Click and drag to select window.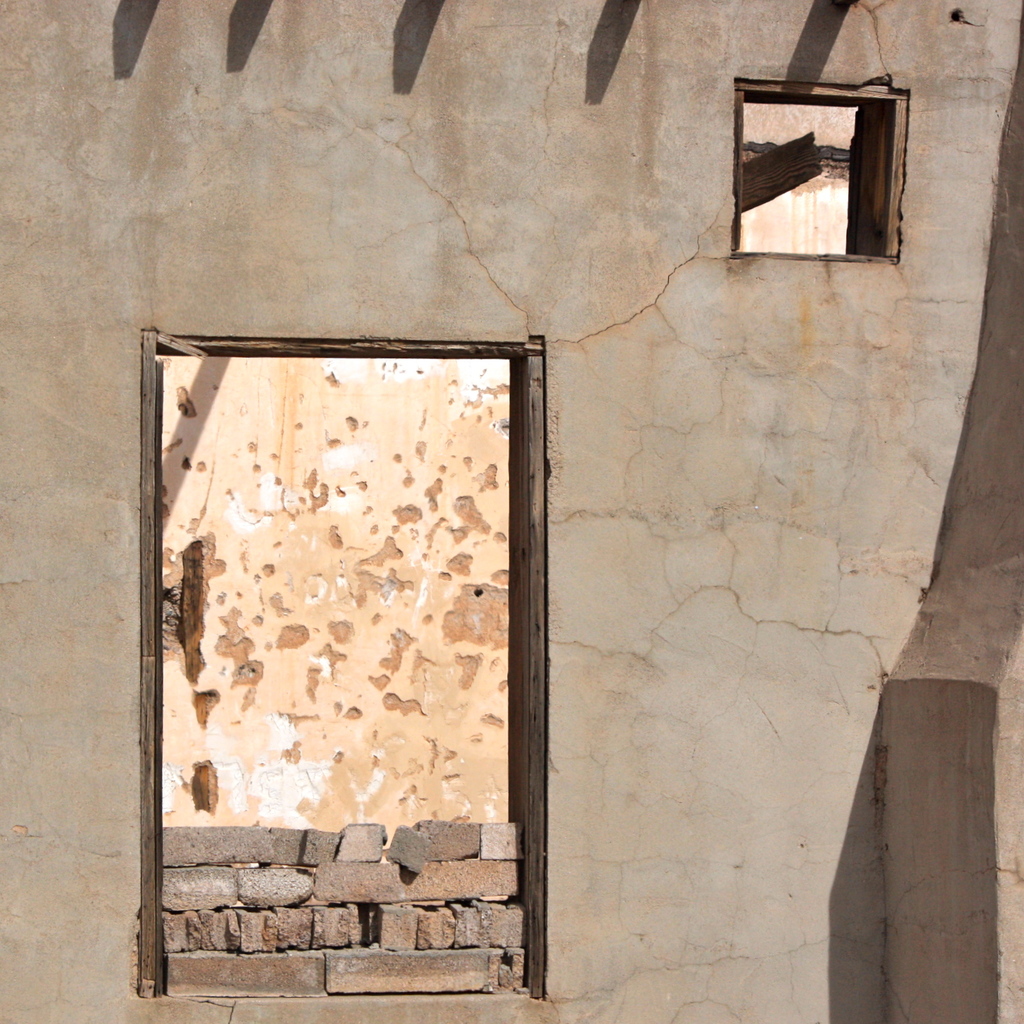
Selection: detection(734, 58, 913, 260).
